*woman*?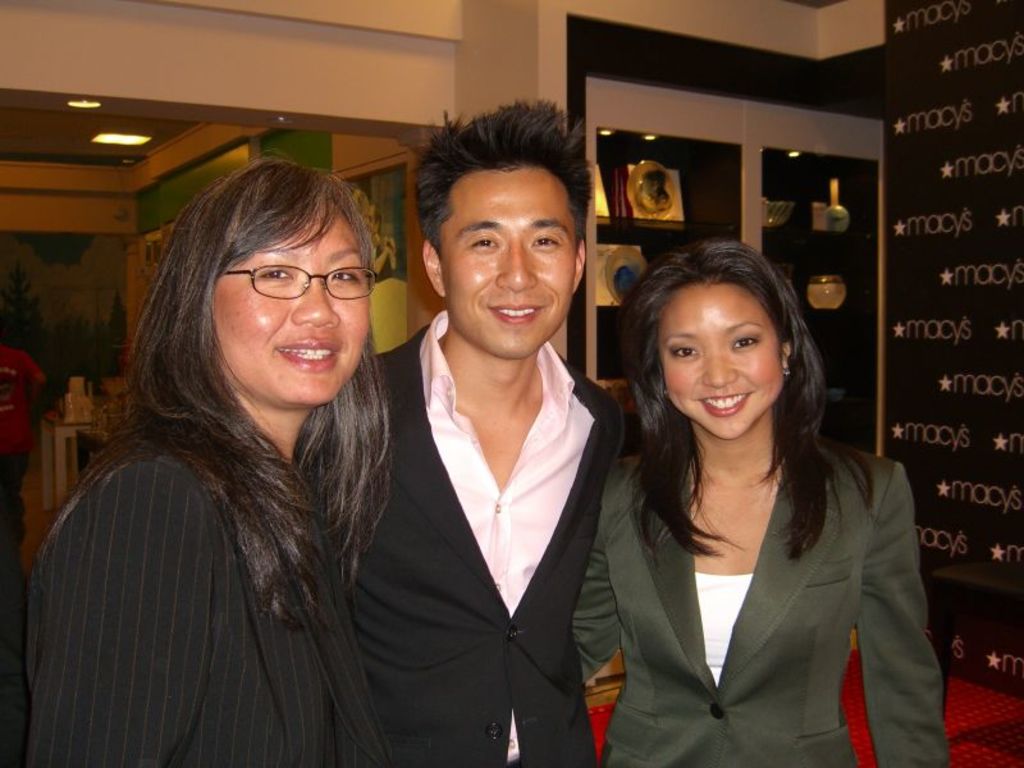
558/236/956/767
